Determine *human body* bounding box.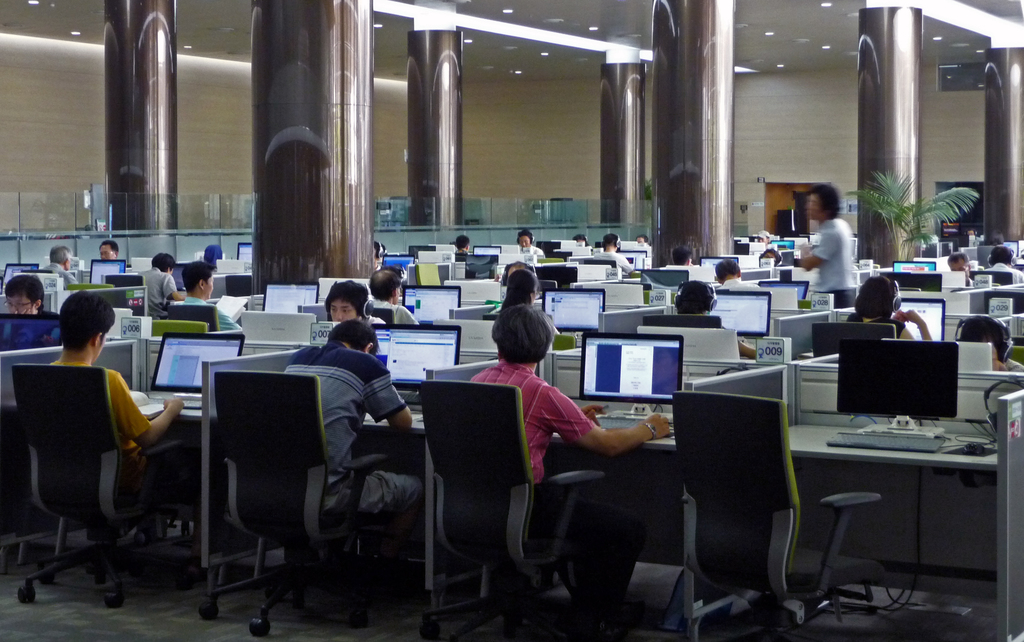
Determined: {"left": 854, "top": 306, "right": 932, "bottom": 343}.
